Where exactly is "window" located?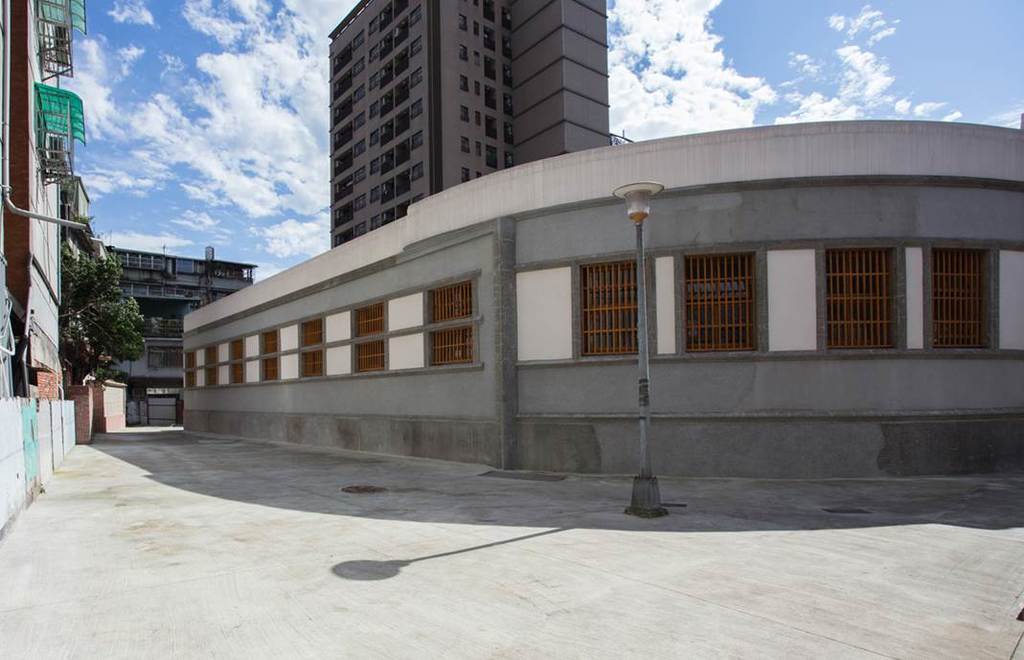
Its bounding box is [473, 23, 479, 35].
